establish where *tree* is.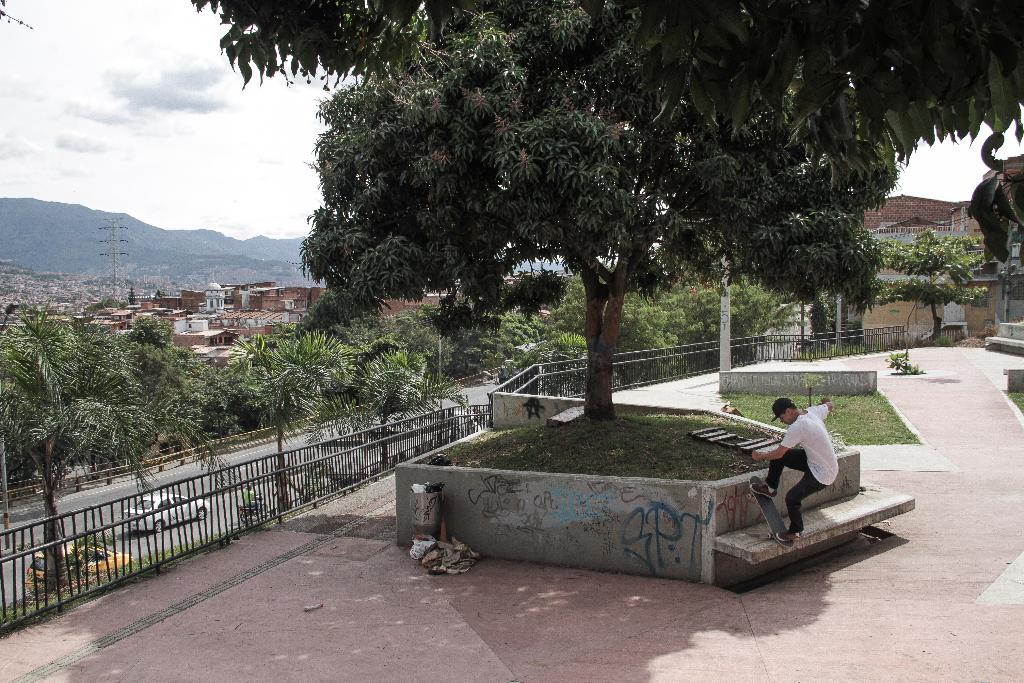
Established at {"left": 0, "top": 296, "right": 215, "bottom": 591}.
